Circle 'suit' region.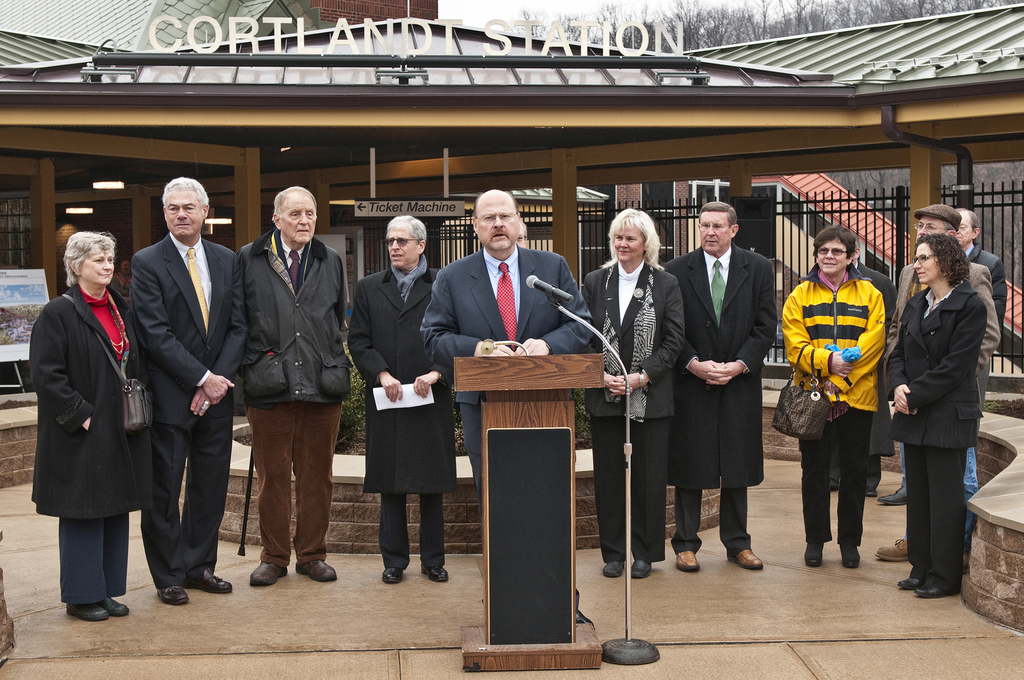
Region: rect(587, 257, 689, 565).
